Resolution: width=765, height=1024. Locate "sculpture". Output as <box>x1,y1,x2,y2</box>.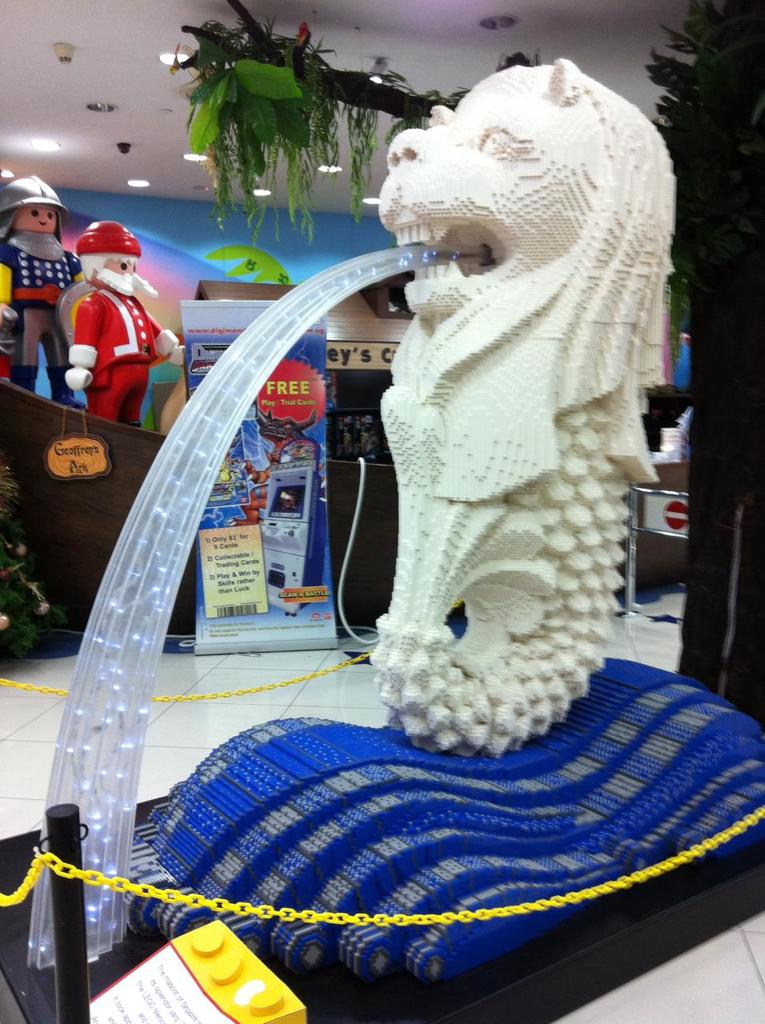
<box>0,171,78,391</box>.
